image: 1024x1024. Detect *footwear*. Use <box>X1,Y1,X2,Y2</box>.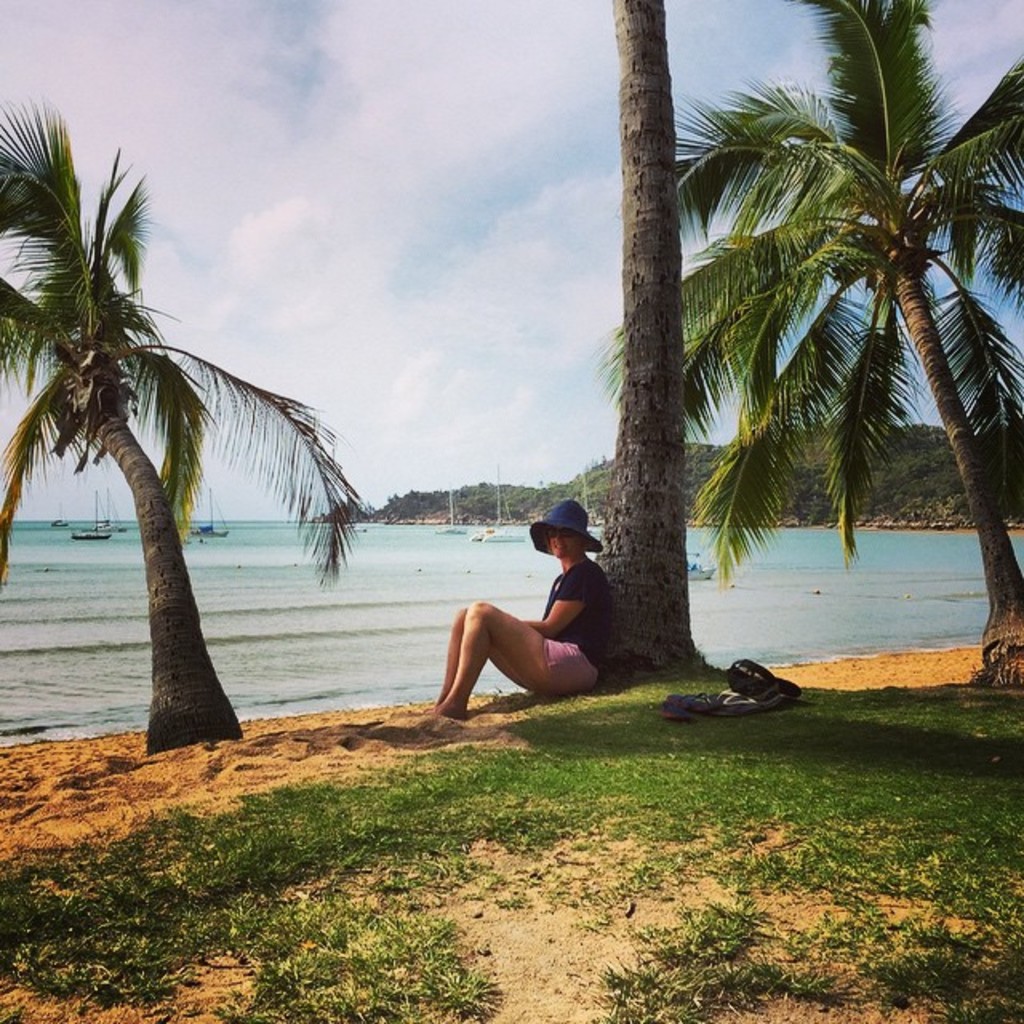
<box>707,686,738,699</box>.
